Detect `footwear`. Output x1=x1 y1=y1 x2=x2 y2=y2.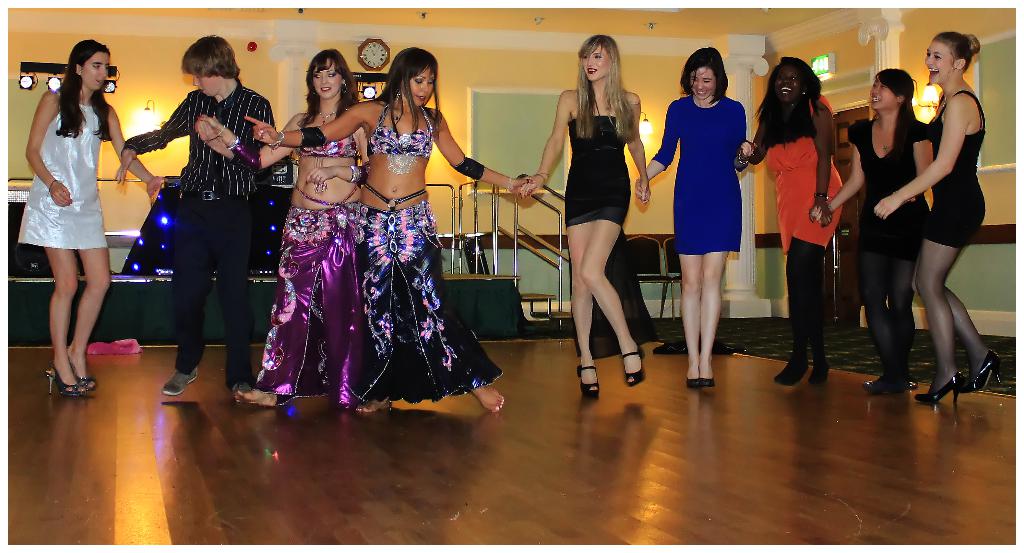
x1=861 y1=364 x2=884 y2=390.
